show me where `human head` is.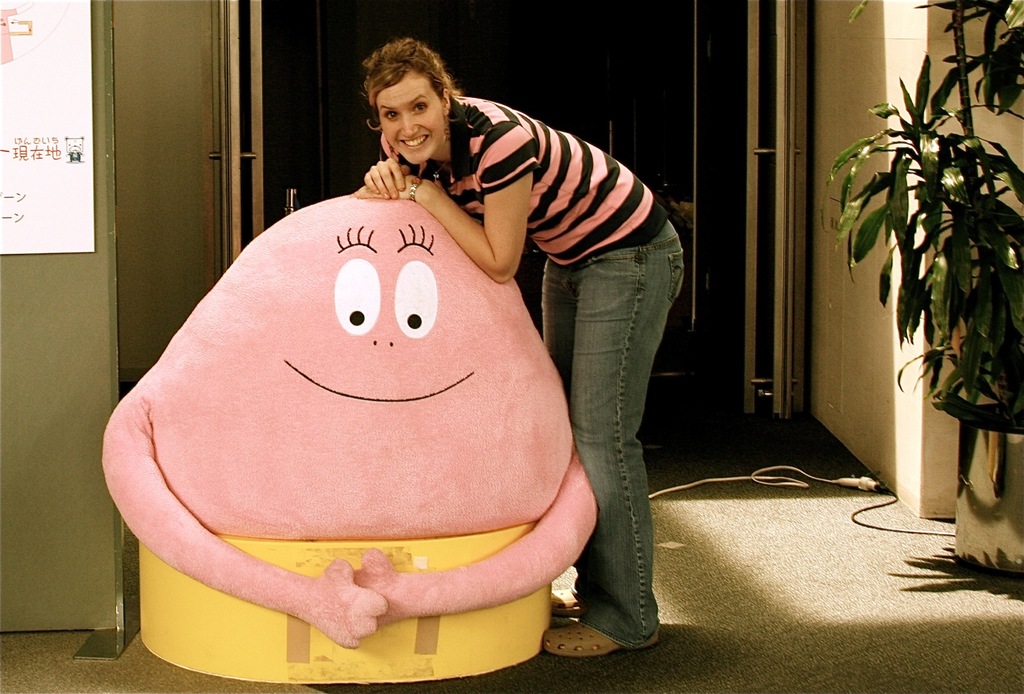
`human head` is at pyautogui.locateOnScreen(355, 39, 472, 166).
